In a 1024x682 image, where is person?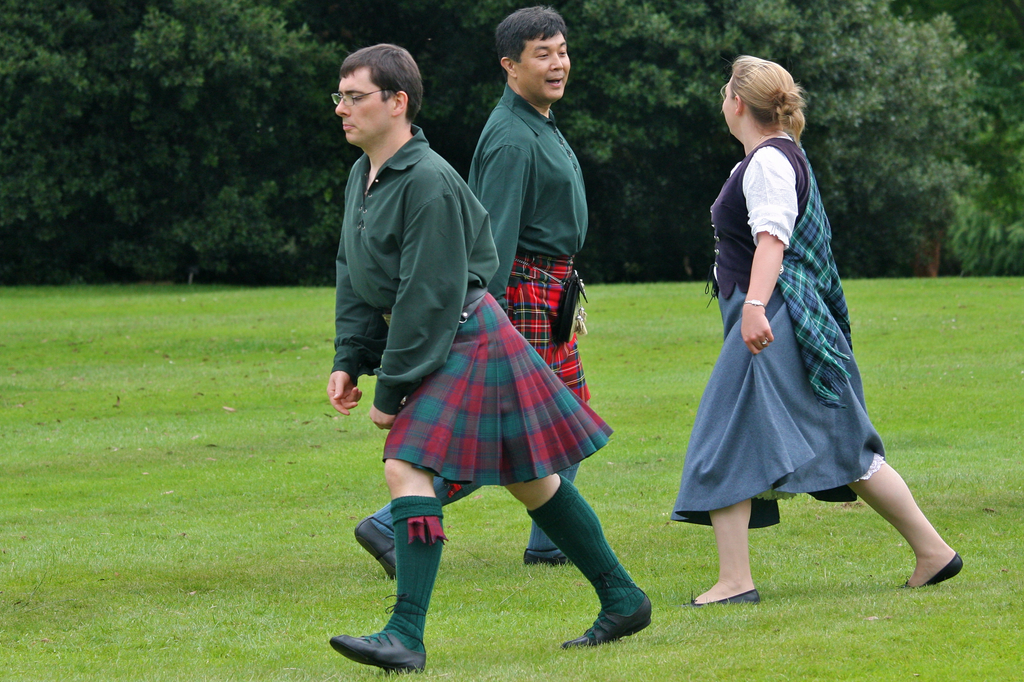
<bbox>327, 42, 664, 677</bbox>.
